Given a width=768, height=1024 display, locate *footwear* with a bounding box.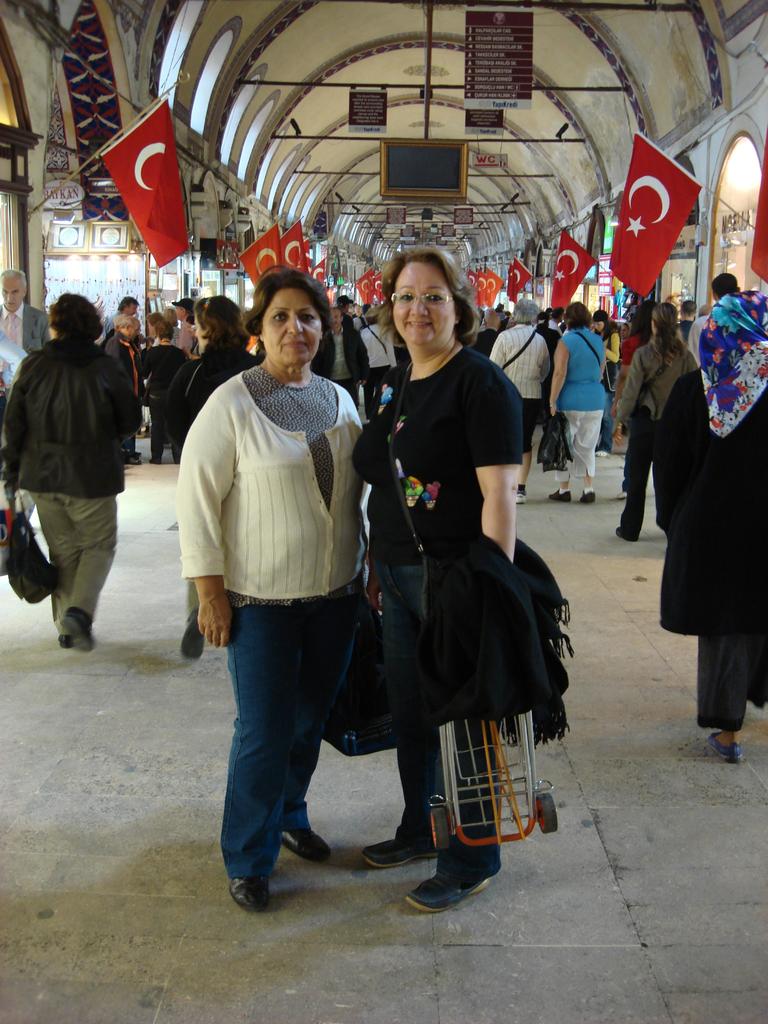
Located: Rect(701, 730, 739, 760).
